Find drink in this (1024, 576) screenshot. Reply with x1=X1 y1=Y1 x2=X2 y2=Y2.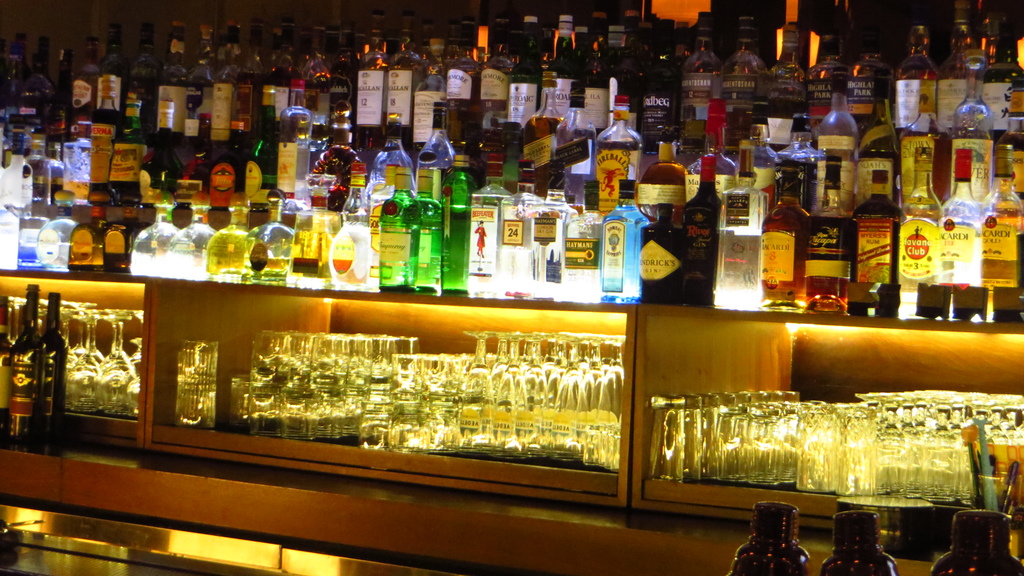
x1=465 y1=189 x2=506 y2=297.
